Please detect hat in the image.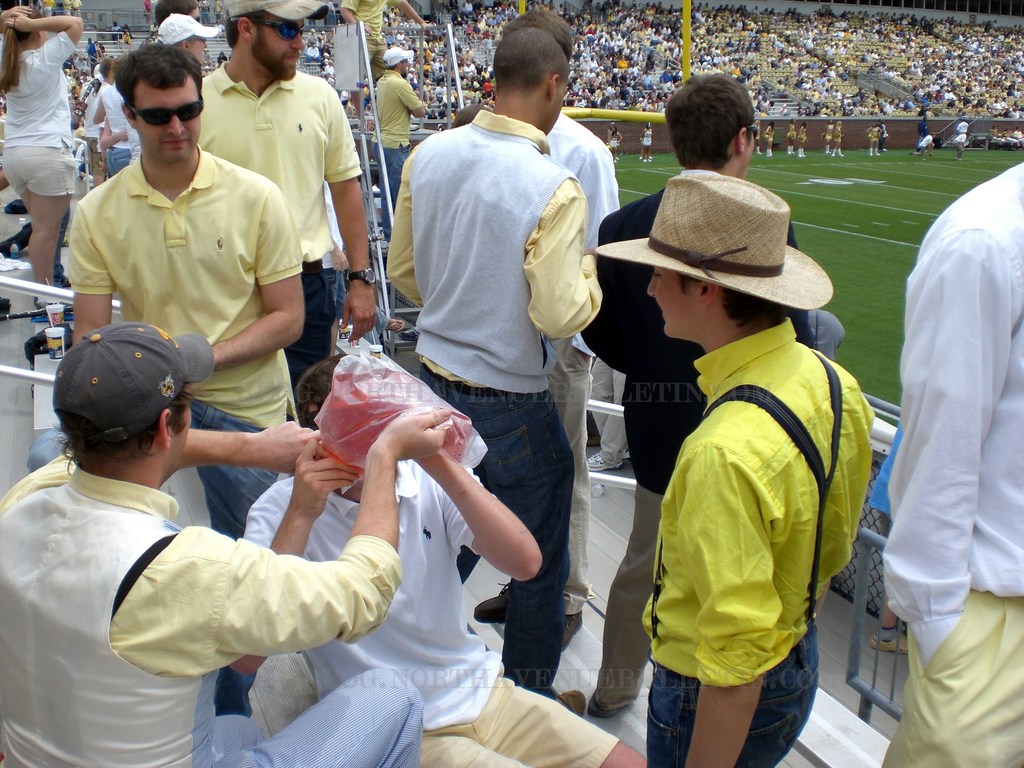
x1=385 y1=45 x2=413 y2=66.
